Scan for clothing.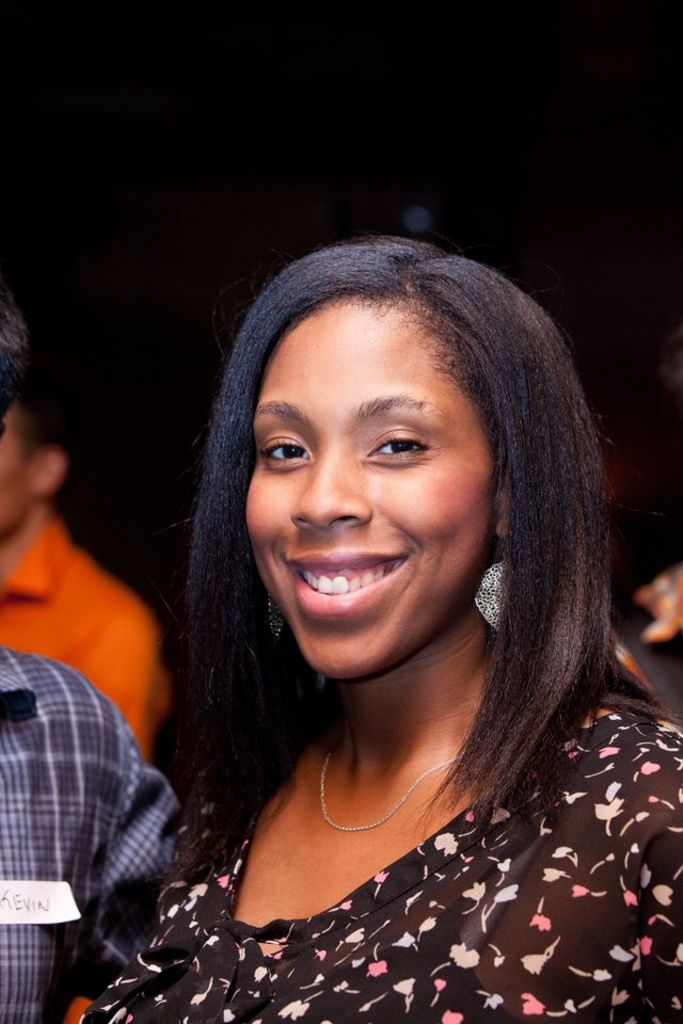
Scan result: bbox=[63, 740, 665, 1023].
